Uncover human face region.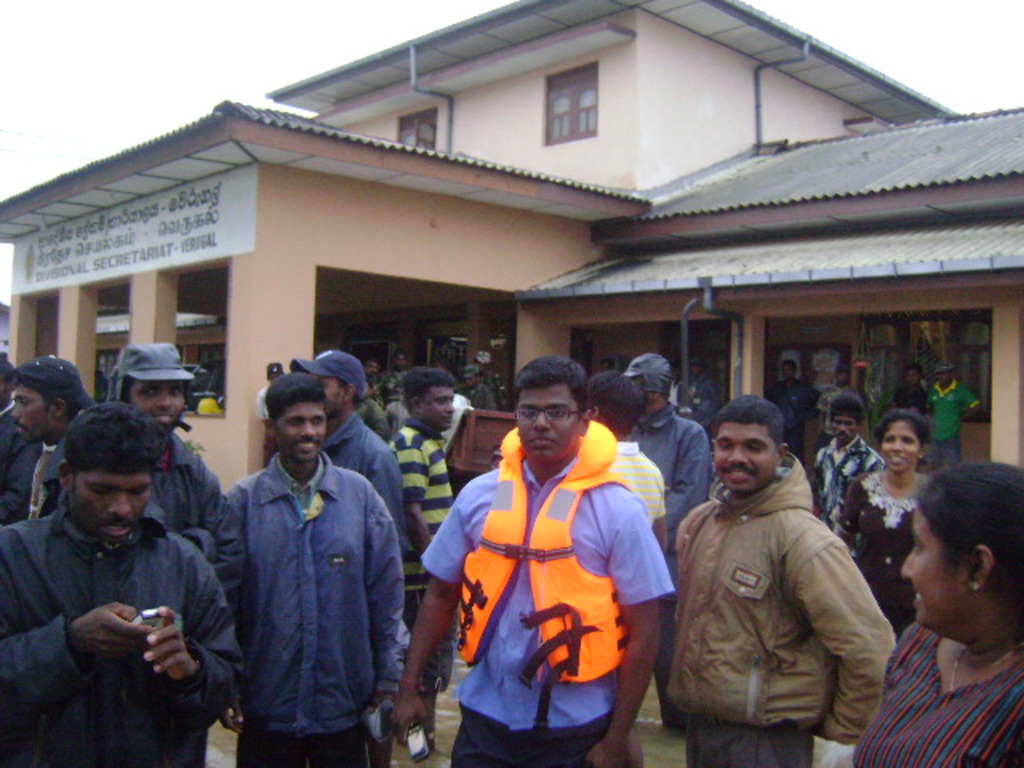
Uncovered: bbox=(883, 426, 918, 474).
